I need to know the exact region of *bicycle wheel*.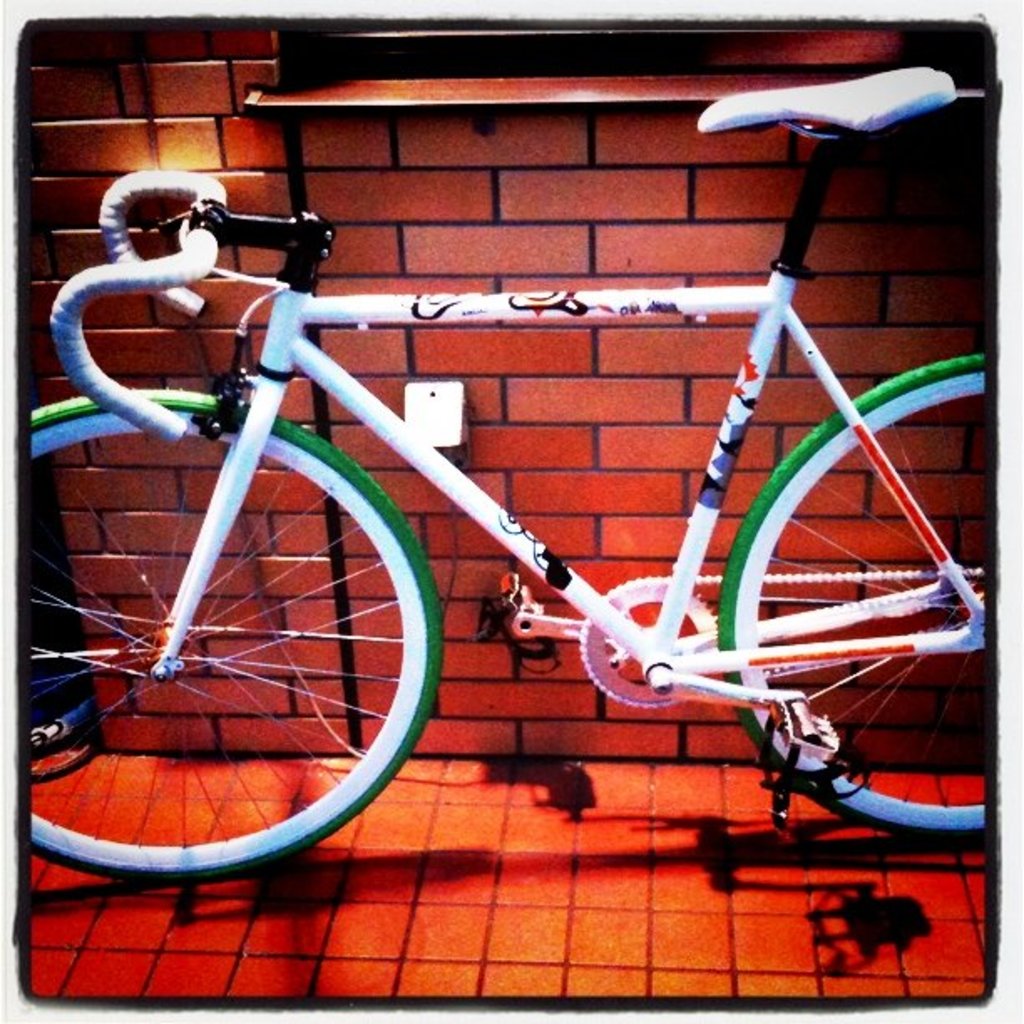
Region: (718, 350, 992, 835).
